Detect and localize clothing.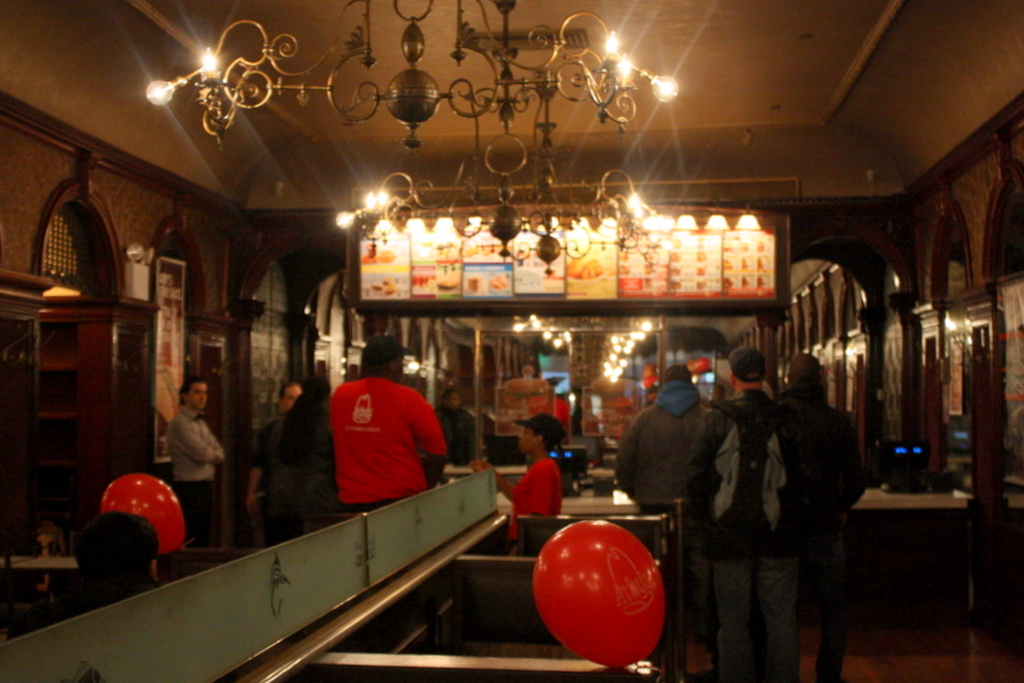
Localized at 168:476:212:548.
